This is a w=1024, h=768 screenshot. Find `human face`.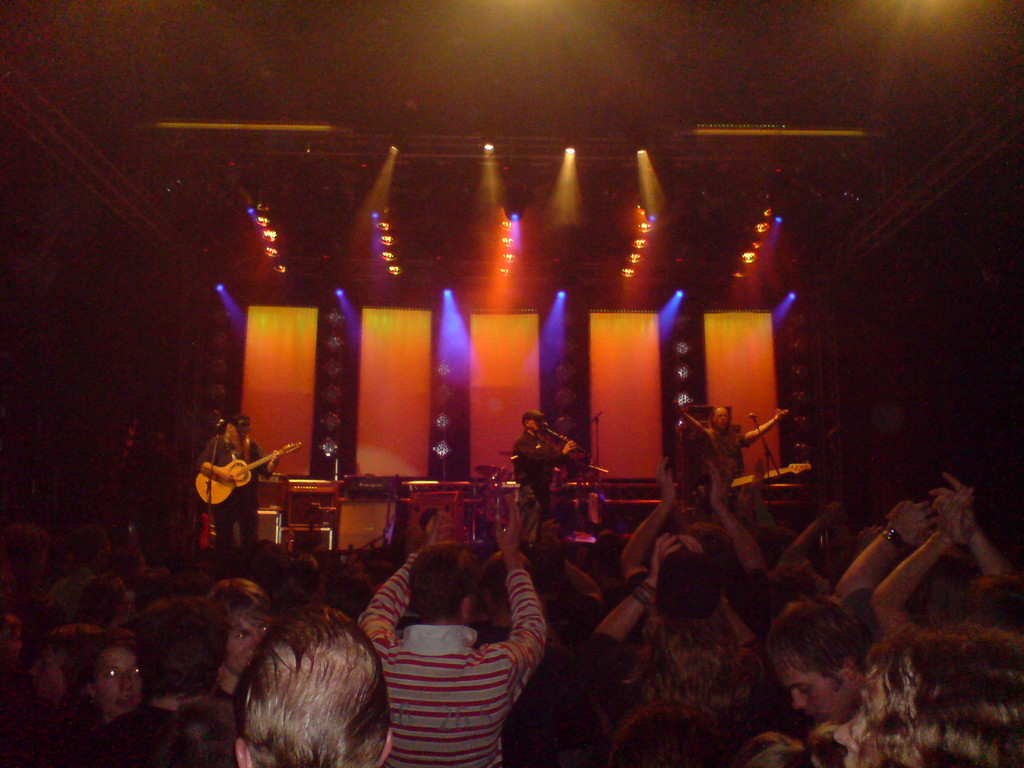
Bounding box: (714, 409, 732, 431).
